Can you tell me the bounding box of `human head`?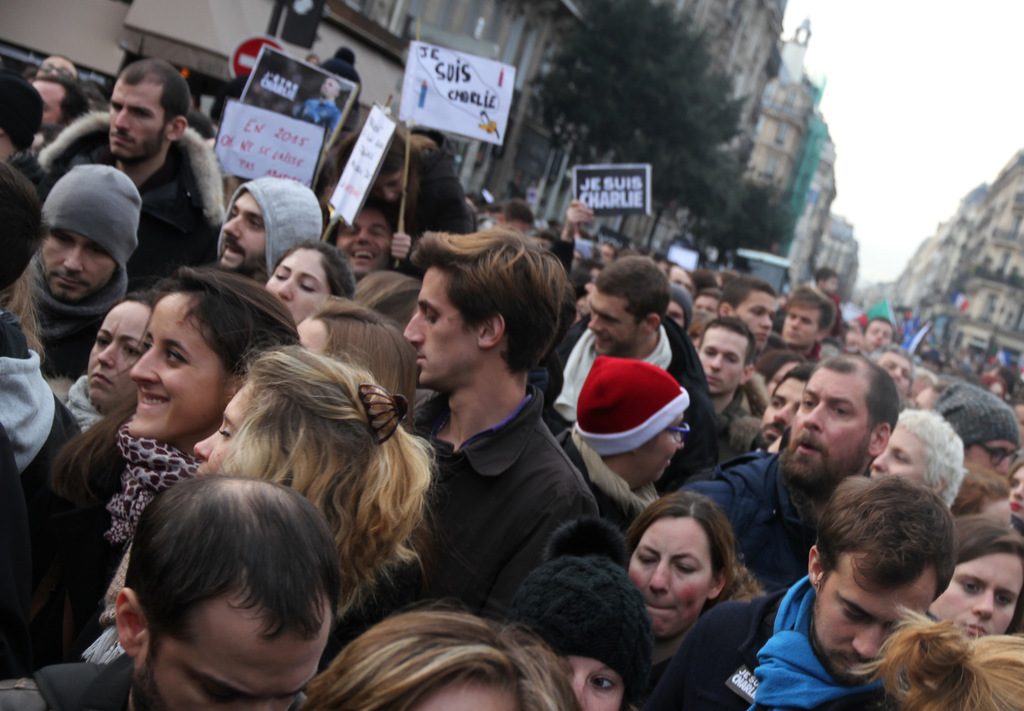
510 560 654 710.
